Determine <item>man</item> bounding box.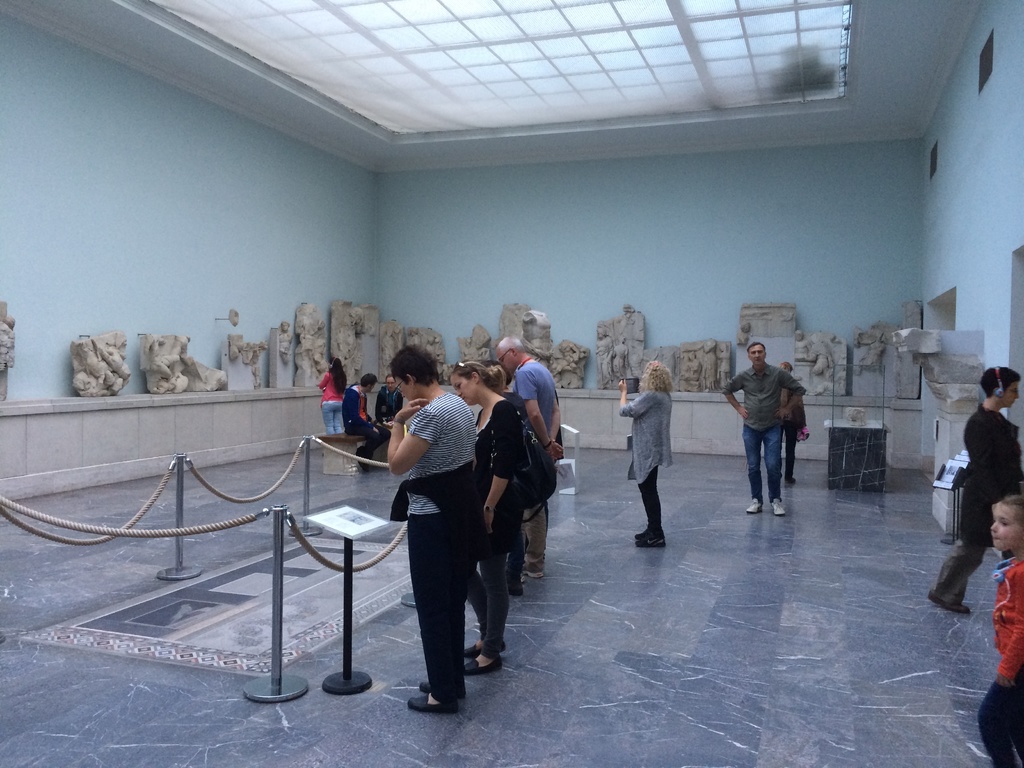
Determined: (x1=737, y1=342, x2=817, y2=536).
